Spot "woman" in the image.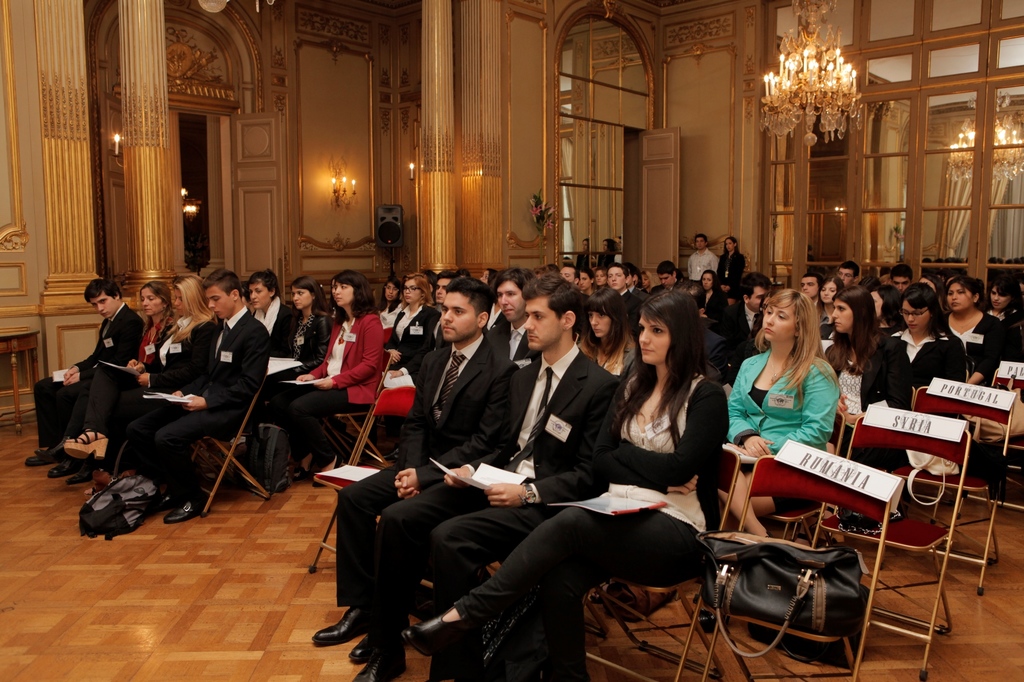
"woman" found at (266, 266, 387, 484).
